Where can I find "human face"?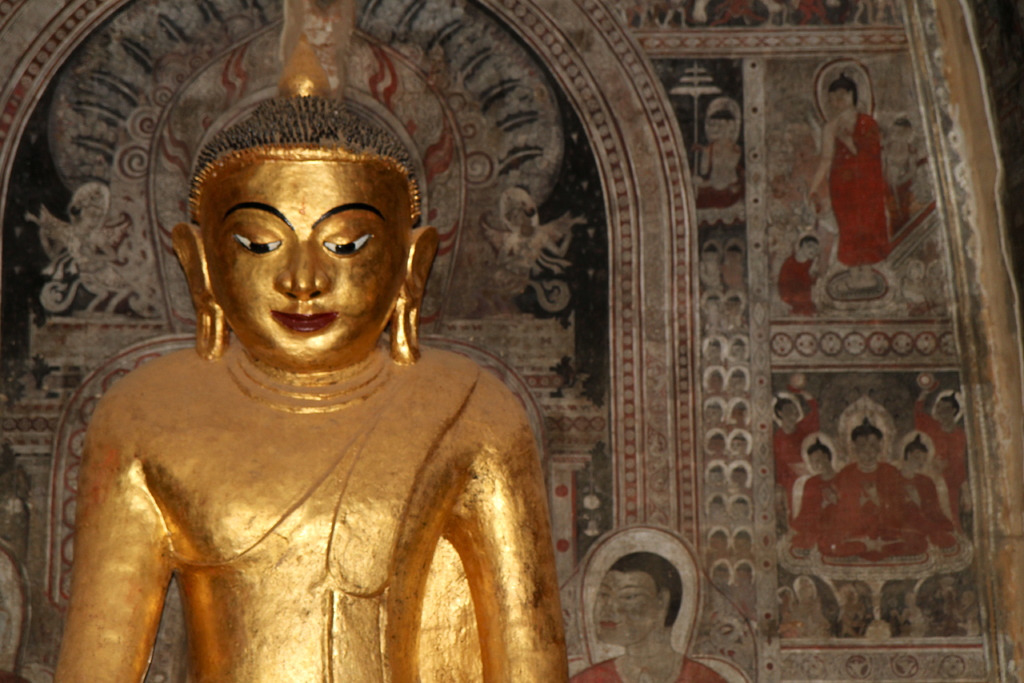
You can find it at 855/433/884/469.
